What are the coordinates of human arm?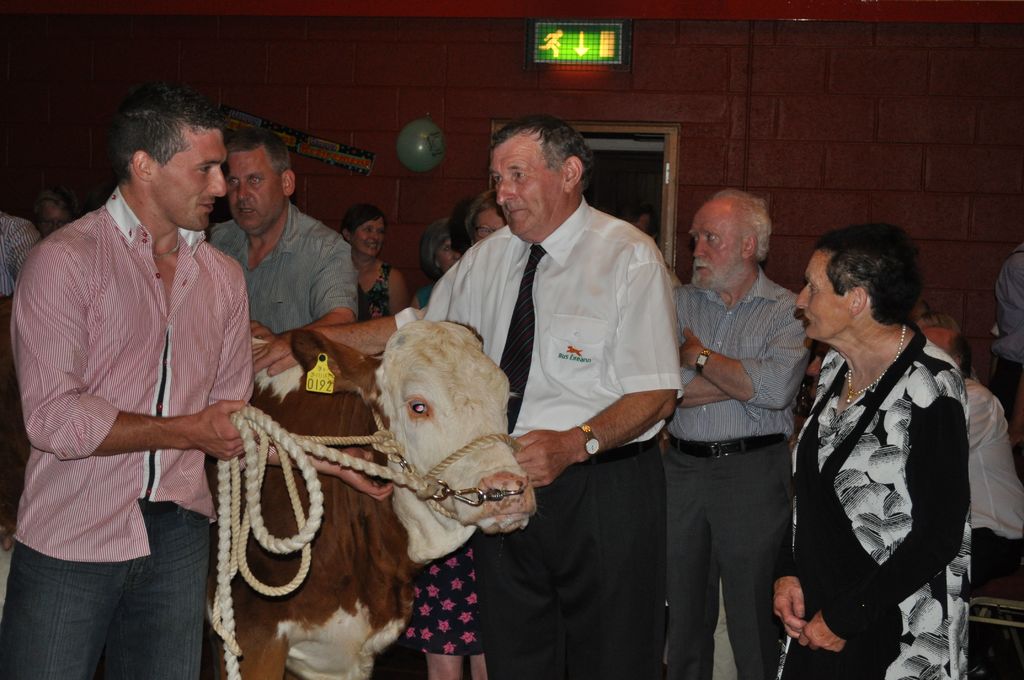
box(255, 221, 363, 350).
